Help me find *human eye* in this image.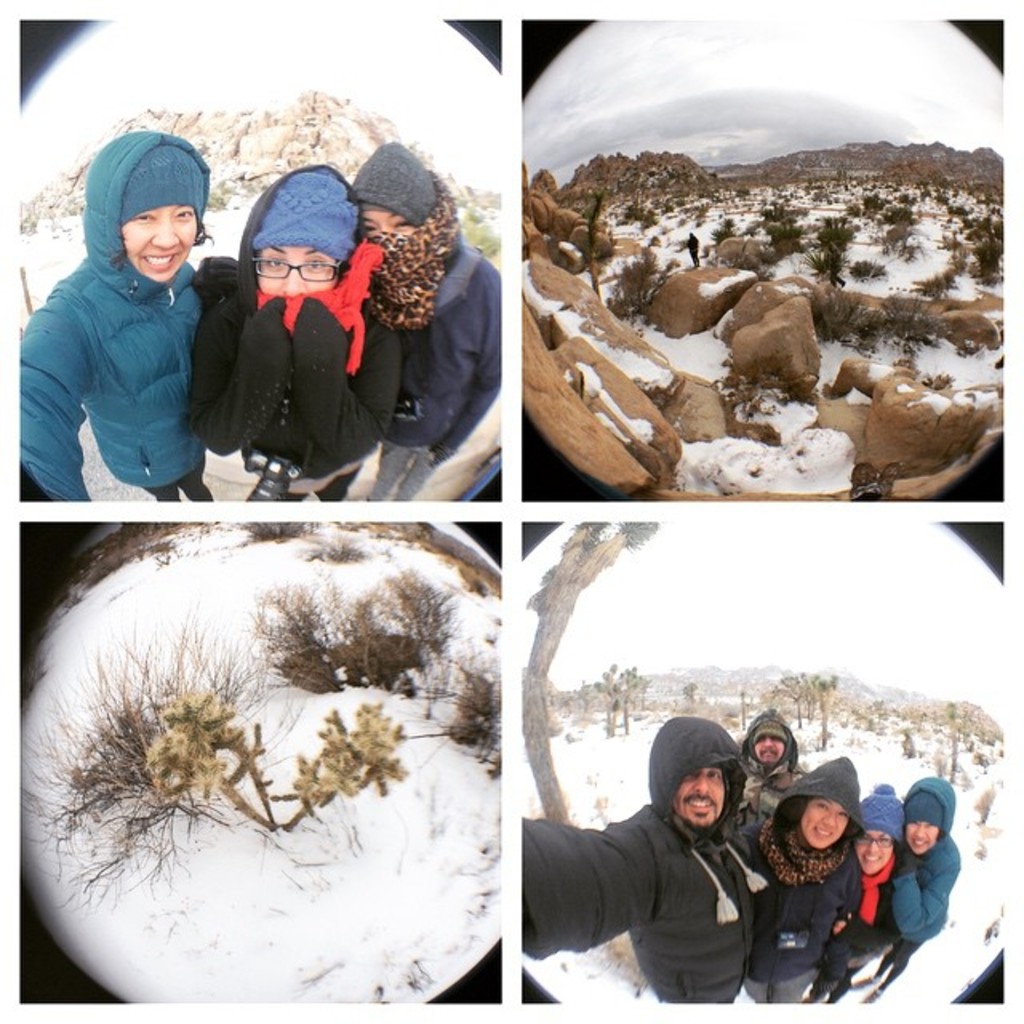
Found it: bbox=[707, 771, 718, 787].
